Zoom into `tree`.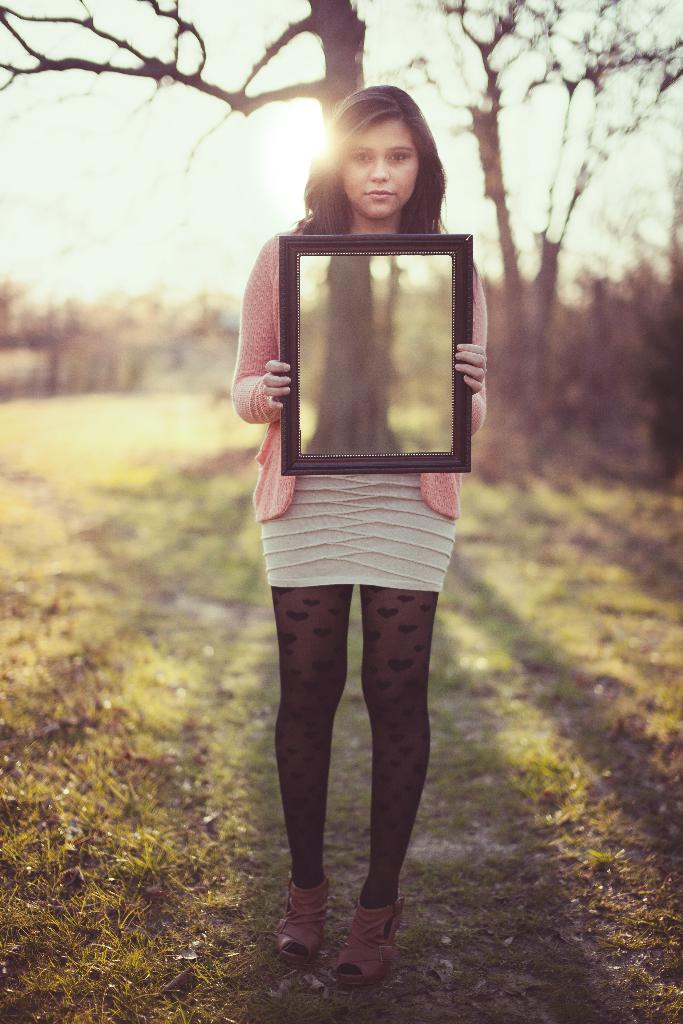
Zoom target: (left=386, top=0, right=682, bottom=460).
